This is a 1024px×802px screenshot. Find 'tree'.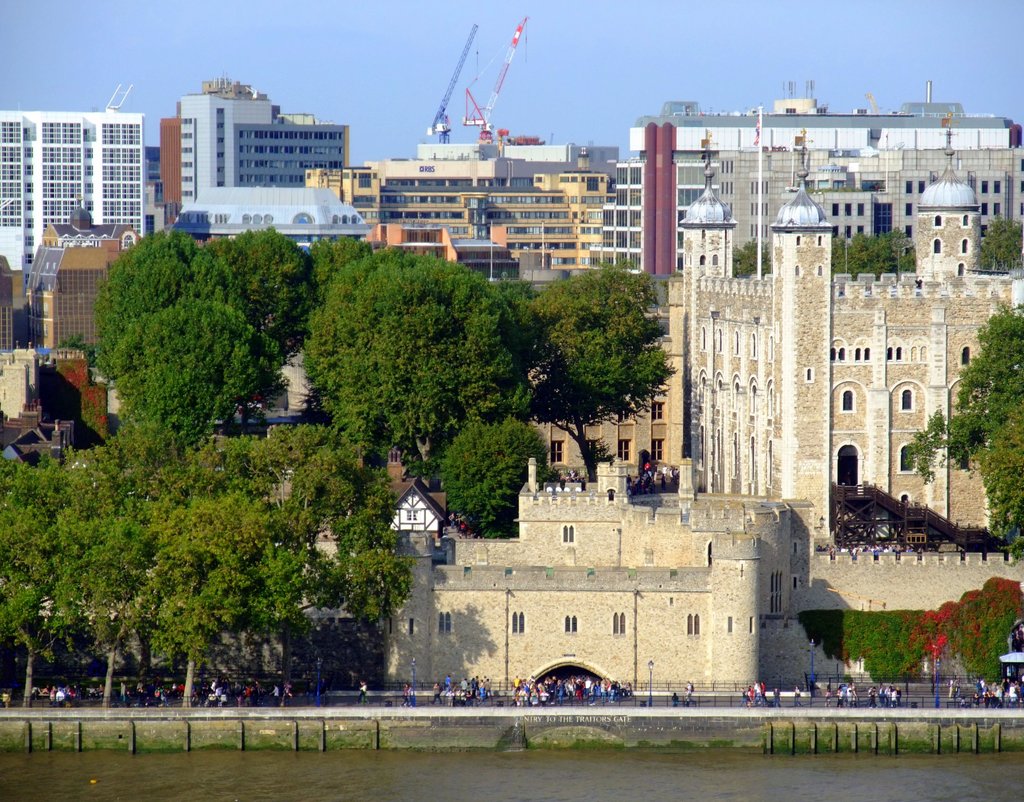
Bounding box: region(830, 218, 916, 279).
